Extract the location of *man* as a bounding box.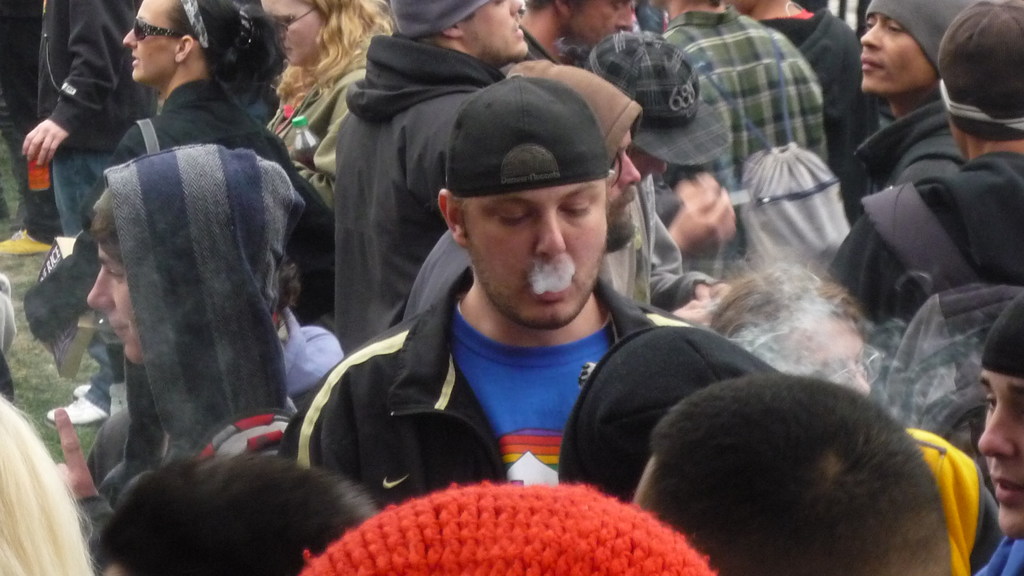
{"x1": 821, "y1": 0, "x2": 1023, "y2": 324}.
